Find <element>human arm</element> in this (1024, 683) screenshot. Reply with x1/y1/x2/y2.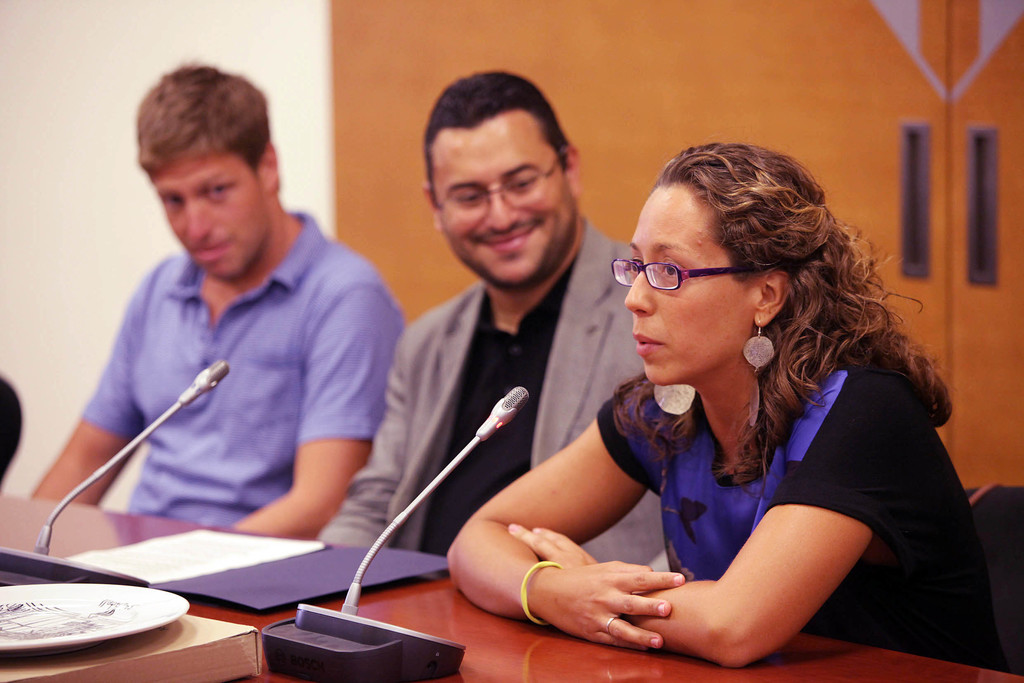
17/258/181/500.
